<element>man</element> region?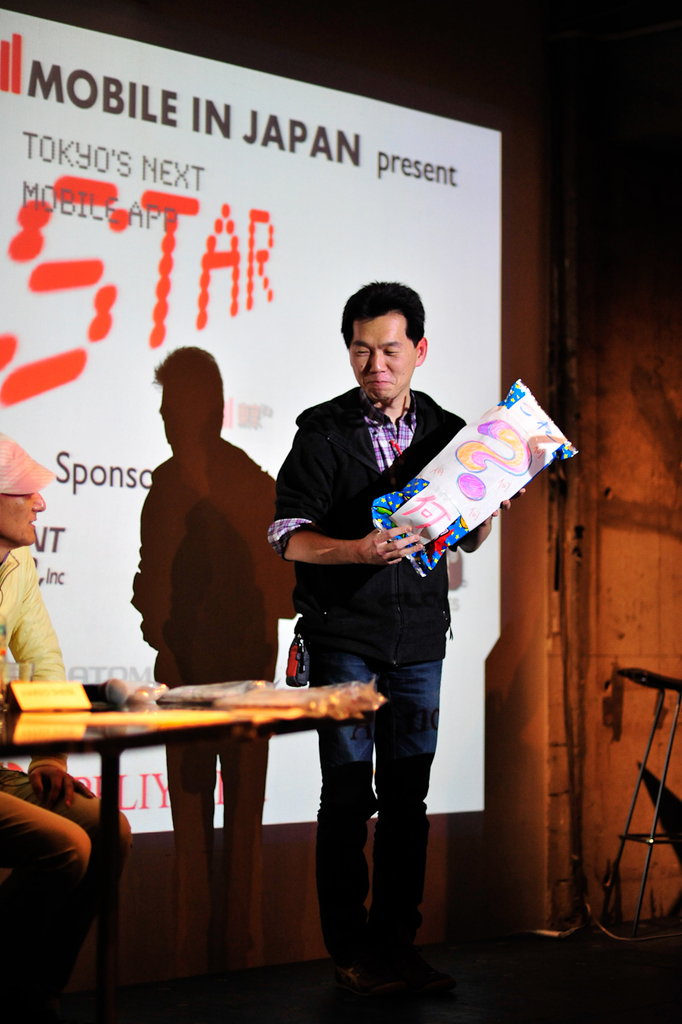
<box>264,279,527,993</box>
